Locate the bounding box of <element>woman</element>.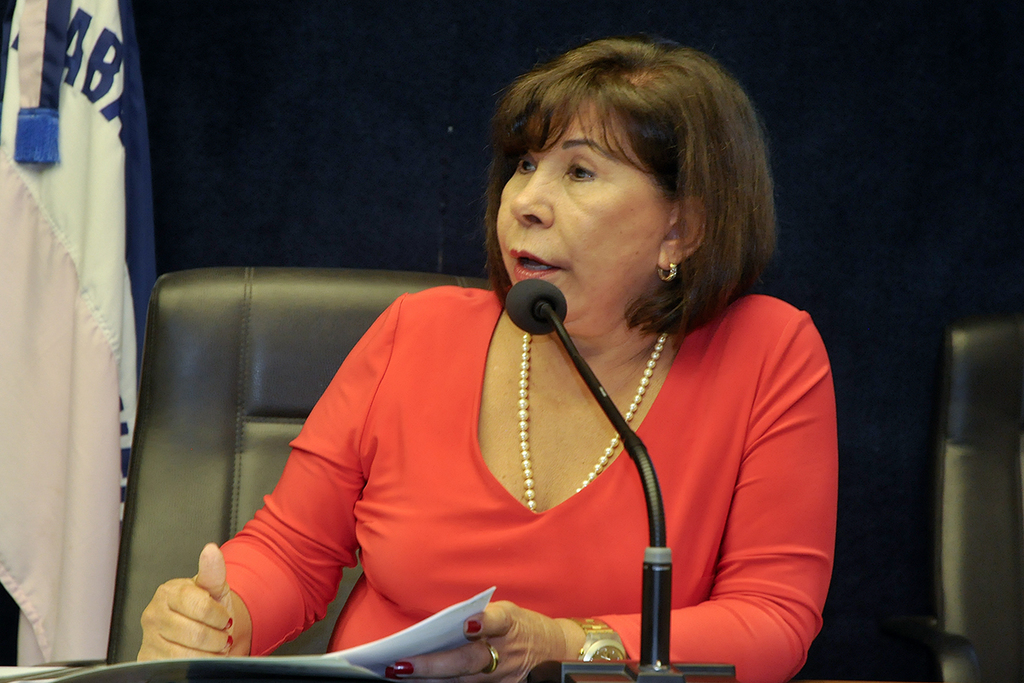
Bounding box: <region>174, 32, 793, 676</region>.
